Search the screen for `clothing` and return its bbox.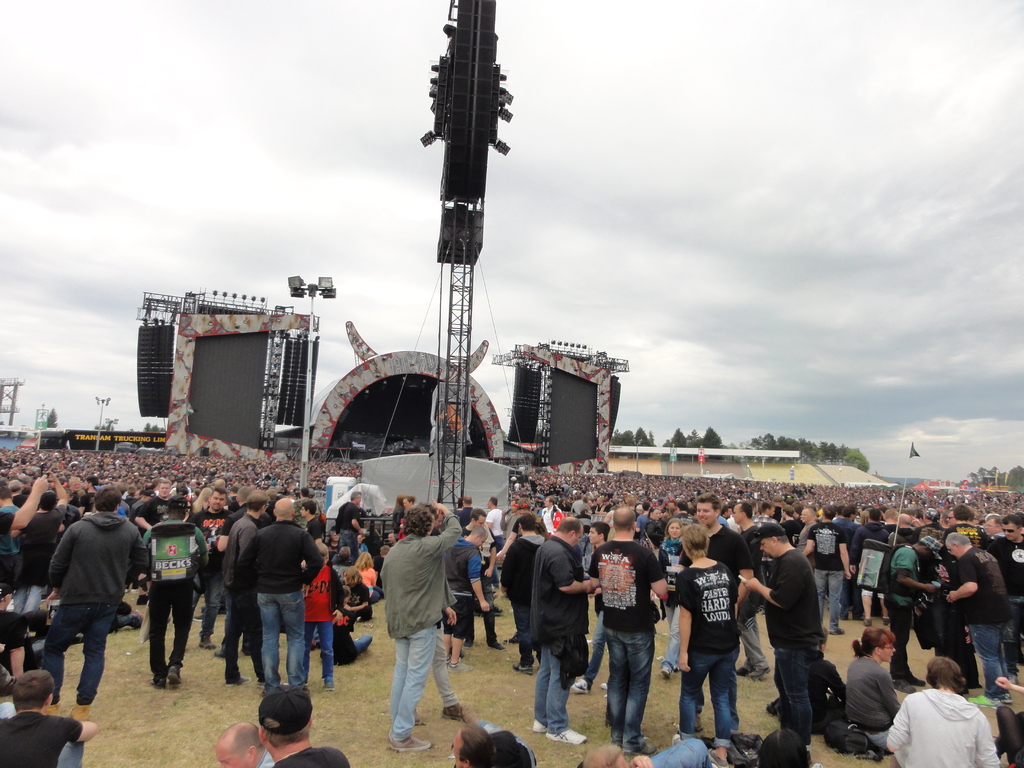
Found: (left=213, top=516, right=259, bottom=673).
